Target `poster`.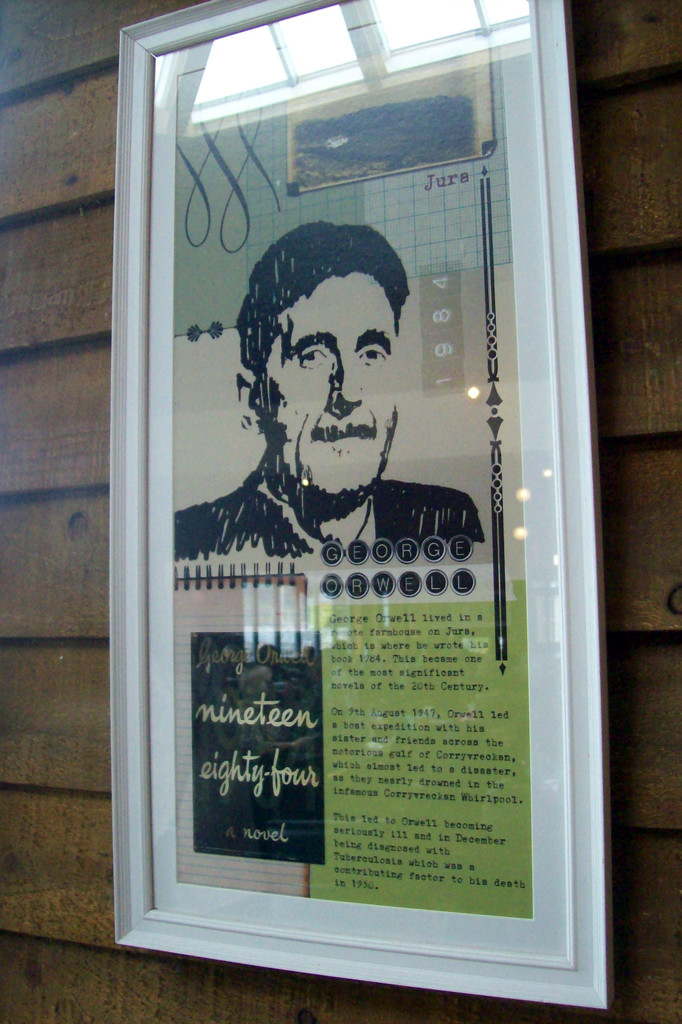
Target region: crop(170, 0, 536, 920).
